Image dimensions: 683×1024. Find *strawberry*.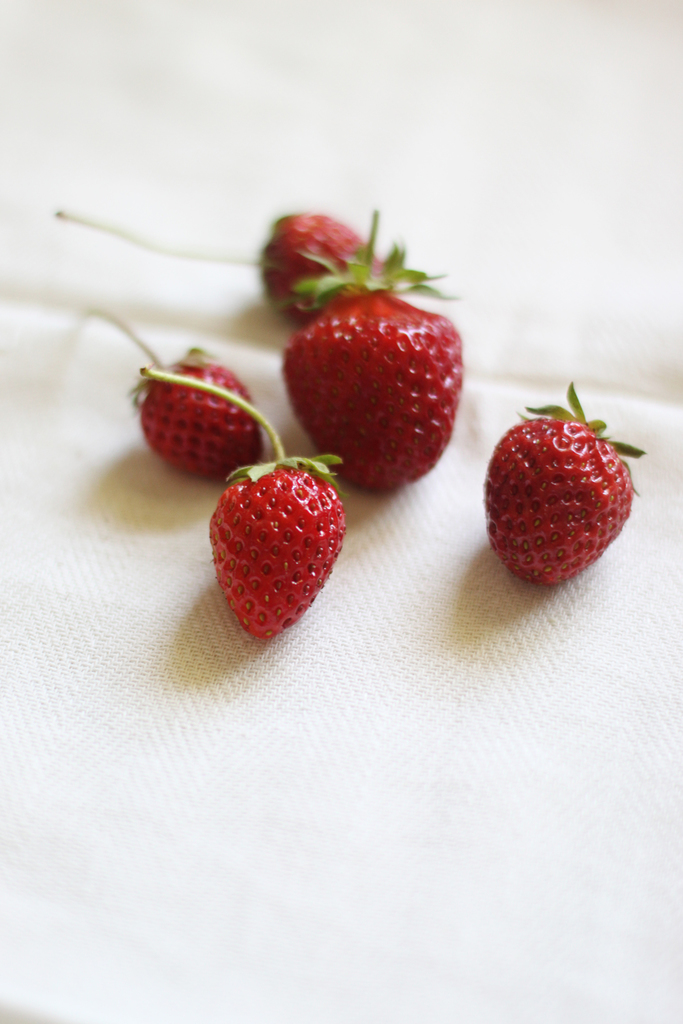
(488,390,635,579).
